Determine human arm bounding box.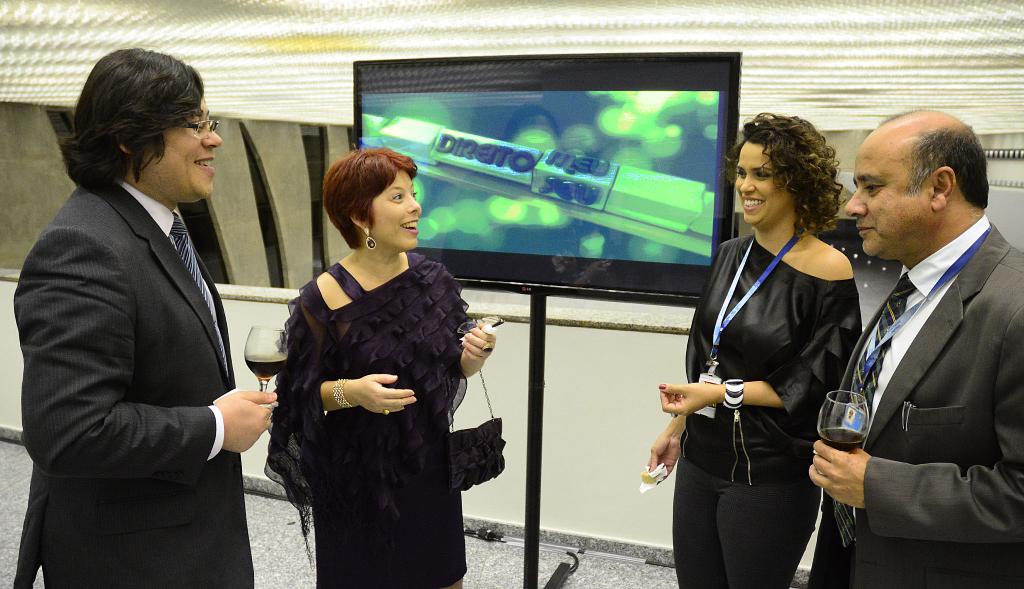
Determined: [296,268,441,431].
